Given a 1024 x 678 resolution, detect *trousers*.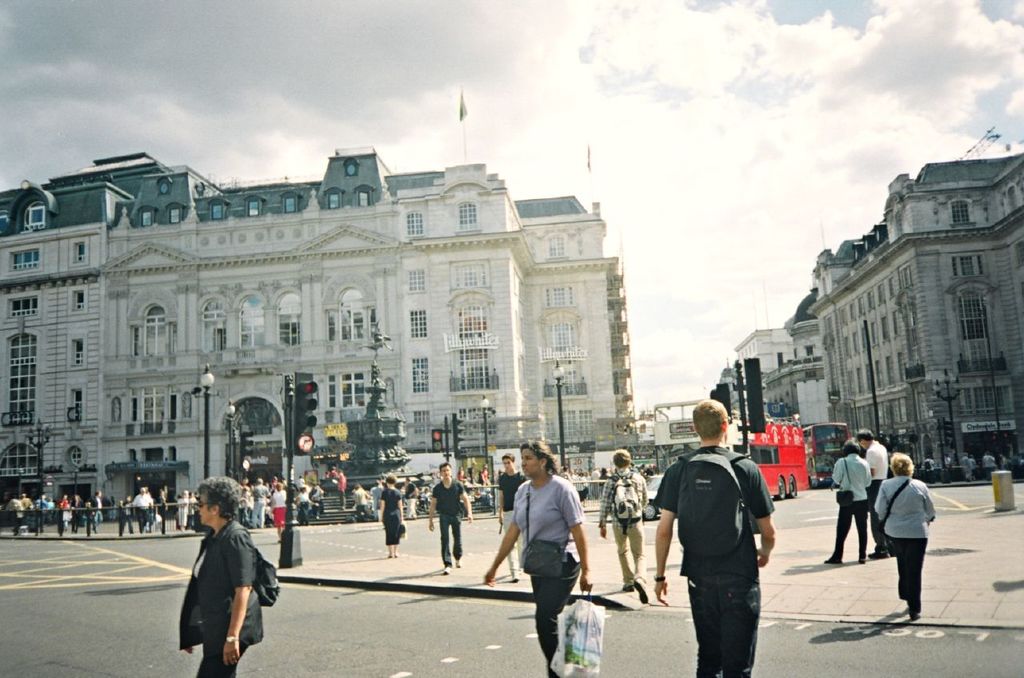
<box>612,521,648,587</box>.
